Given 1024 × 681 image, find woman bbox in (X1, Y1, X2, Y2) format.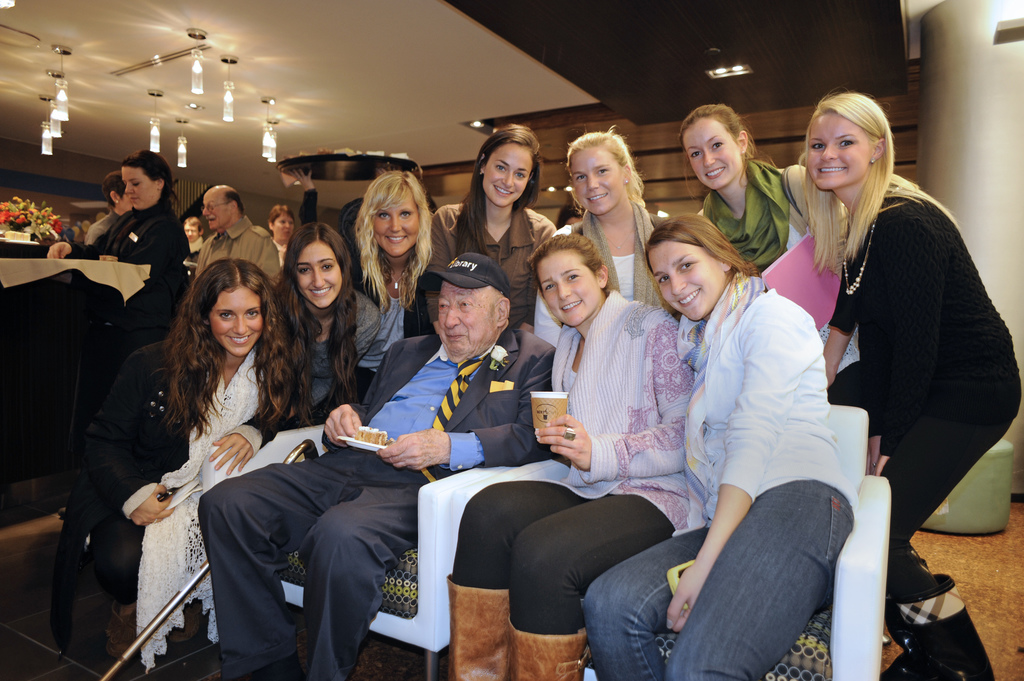
(675, 103, 876, 431).
